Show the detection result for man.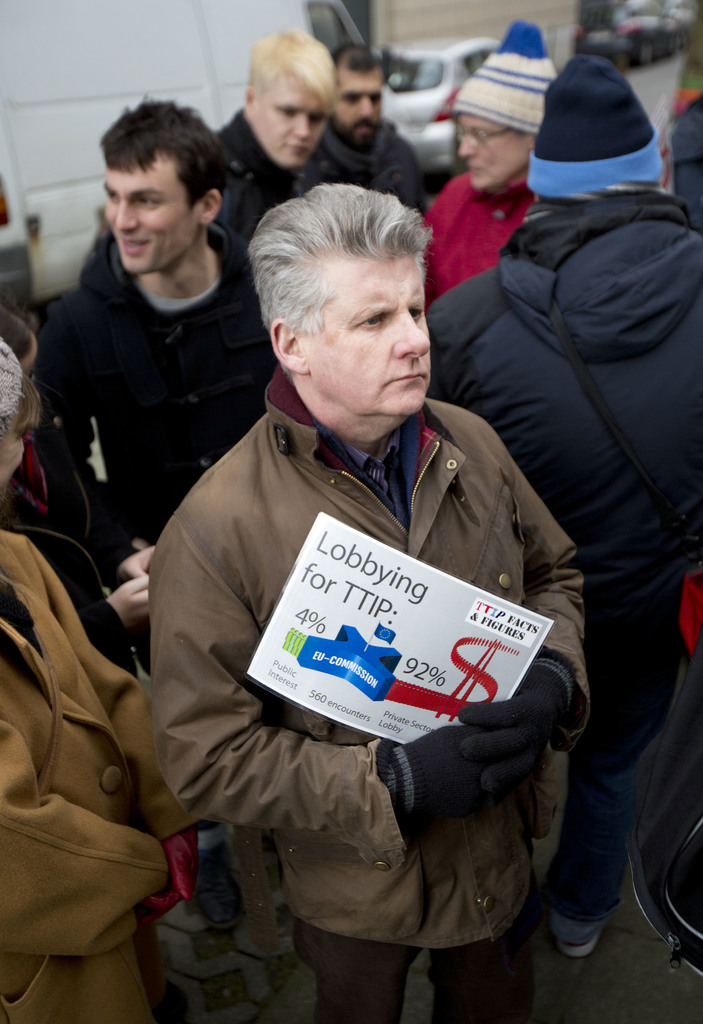
pyautogui.locateOnScreen(323, 40, 432, 217).
